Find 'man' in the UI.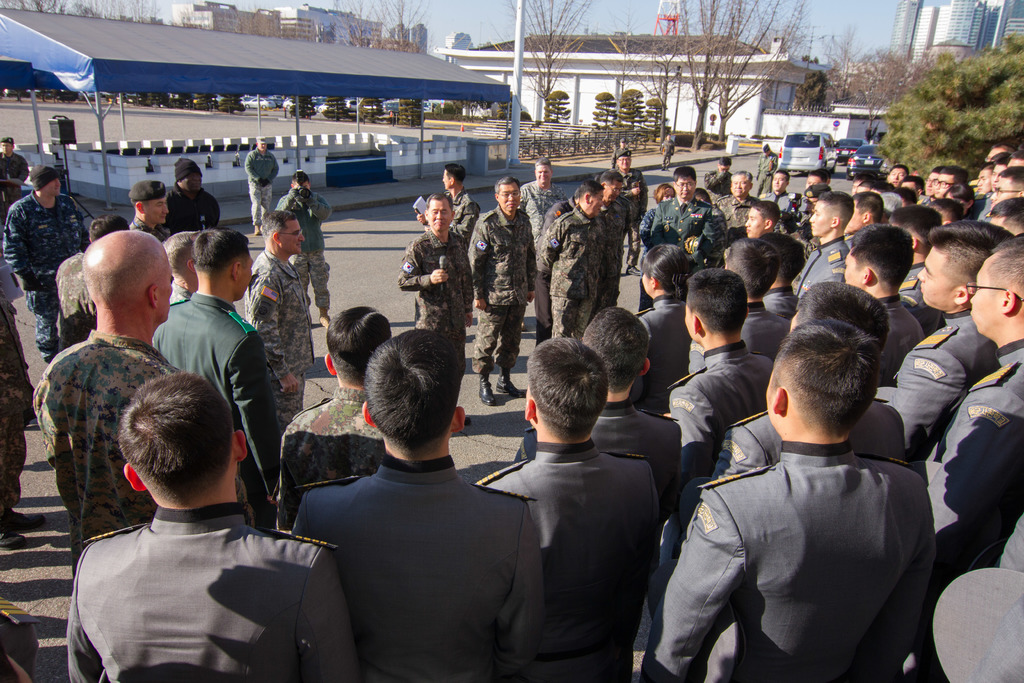
UI element at (x1=161, y1=230, x2=198, y2=305).
